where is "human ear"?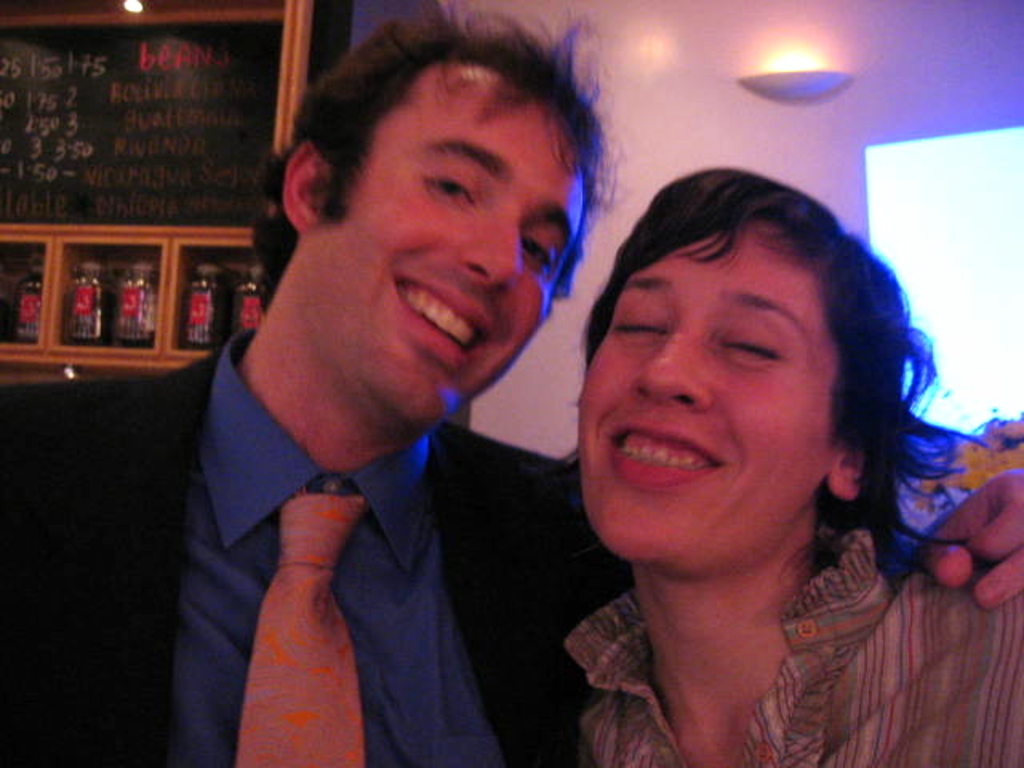
Rect(826, 446, 869, 501).
